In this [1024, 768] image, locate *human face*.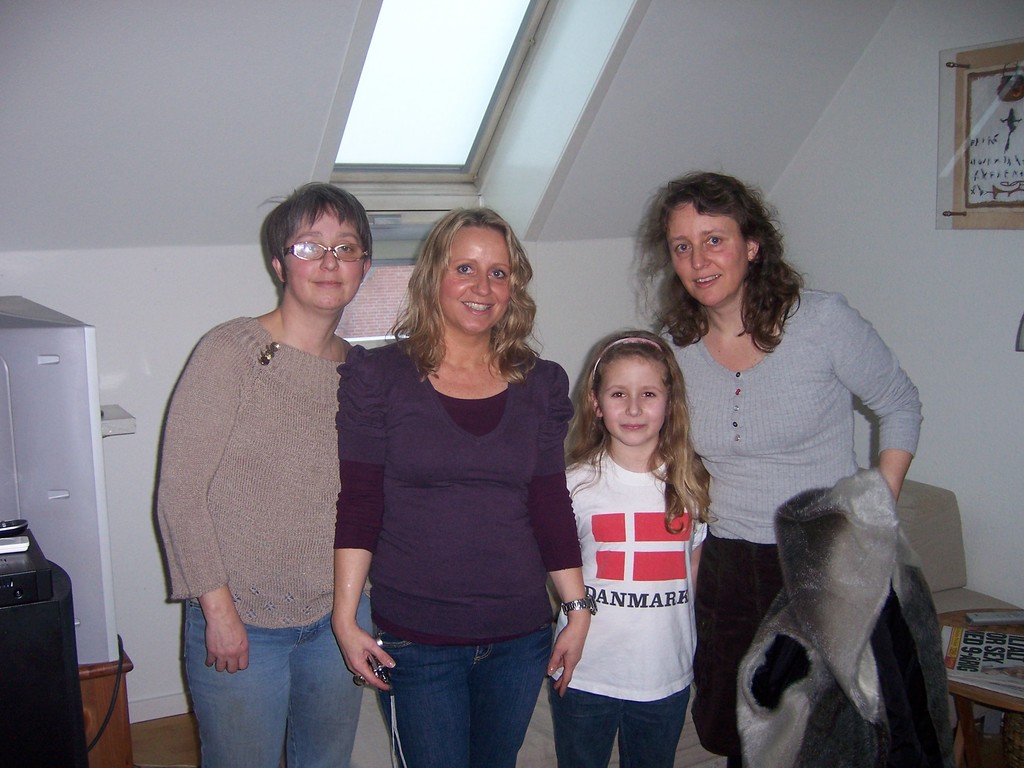
Bounding box: x1=282 y1=203 x2=364 y2=310.
